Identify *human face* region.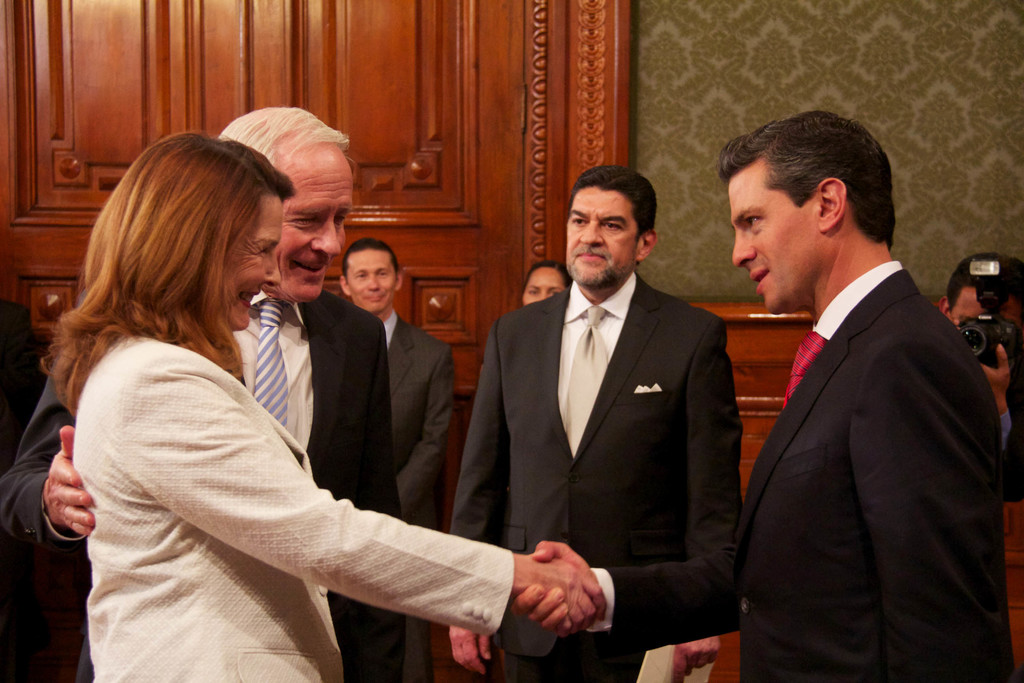
Region: bbox=[345, 251, 397, 311].
